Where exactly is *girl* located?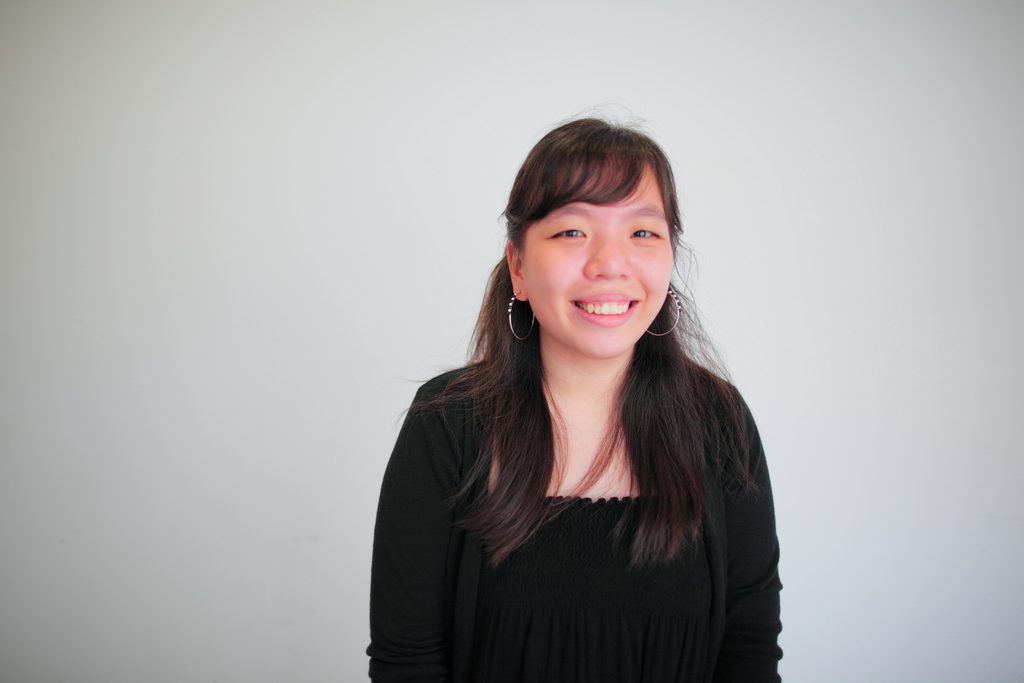
Its bounding box is 365:119:785:682.
